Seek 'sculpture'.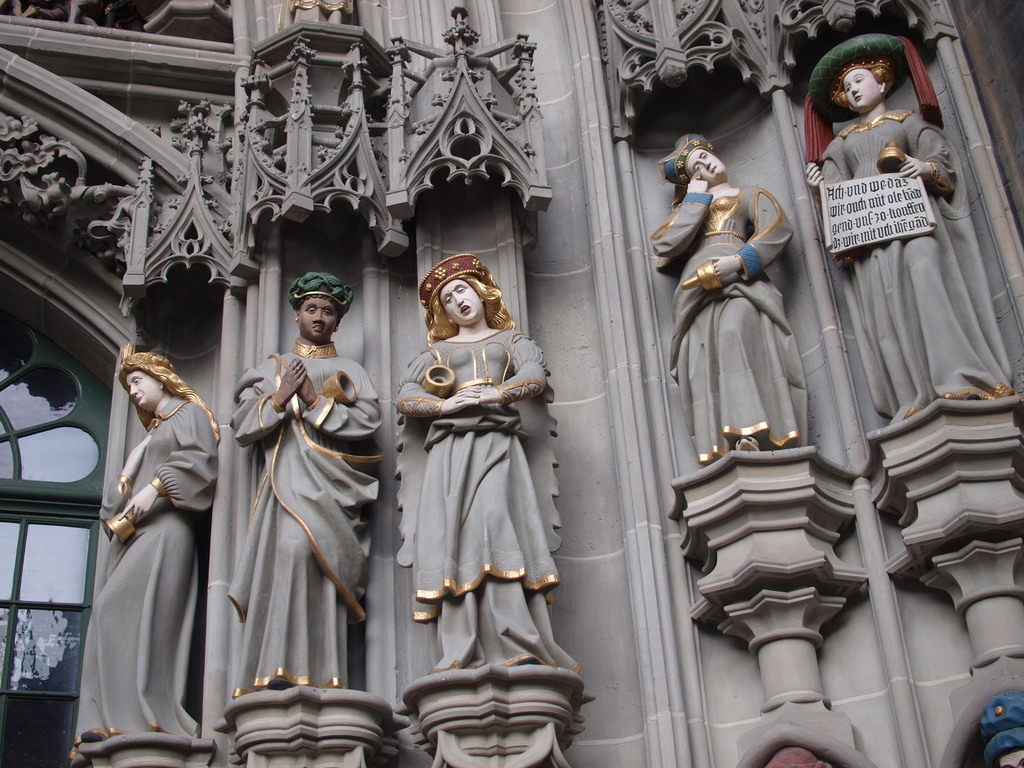
crop(808, 39, 1007, 431).
